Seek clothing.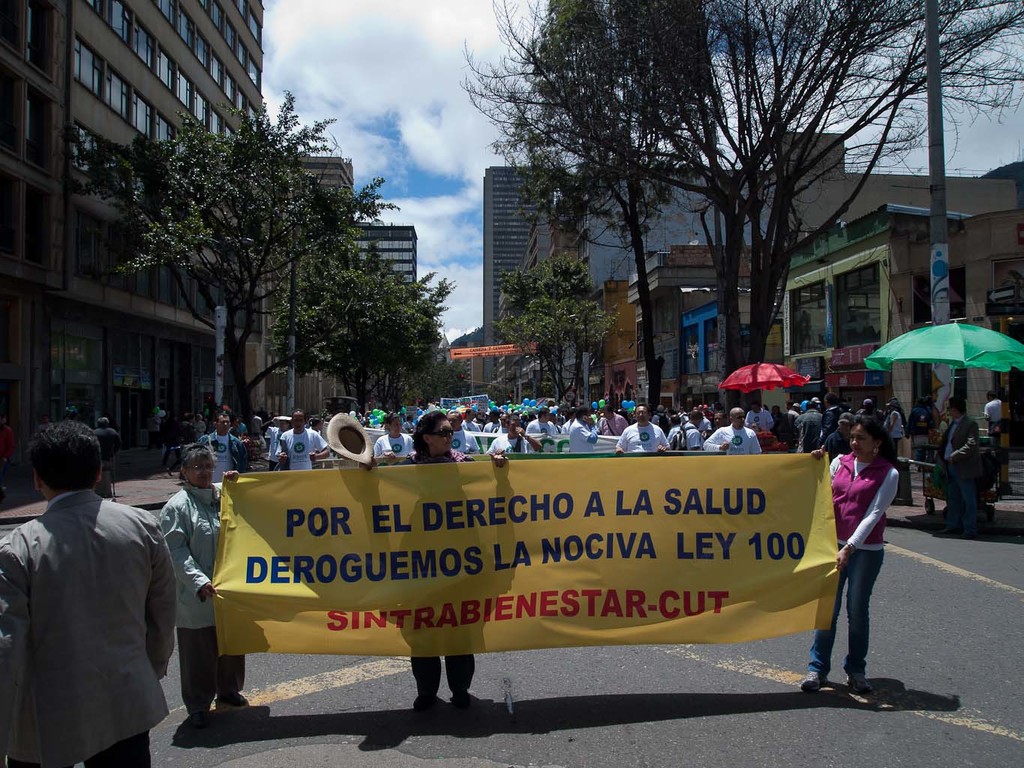
locate(791, 416, 823, 450).
